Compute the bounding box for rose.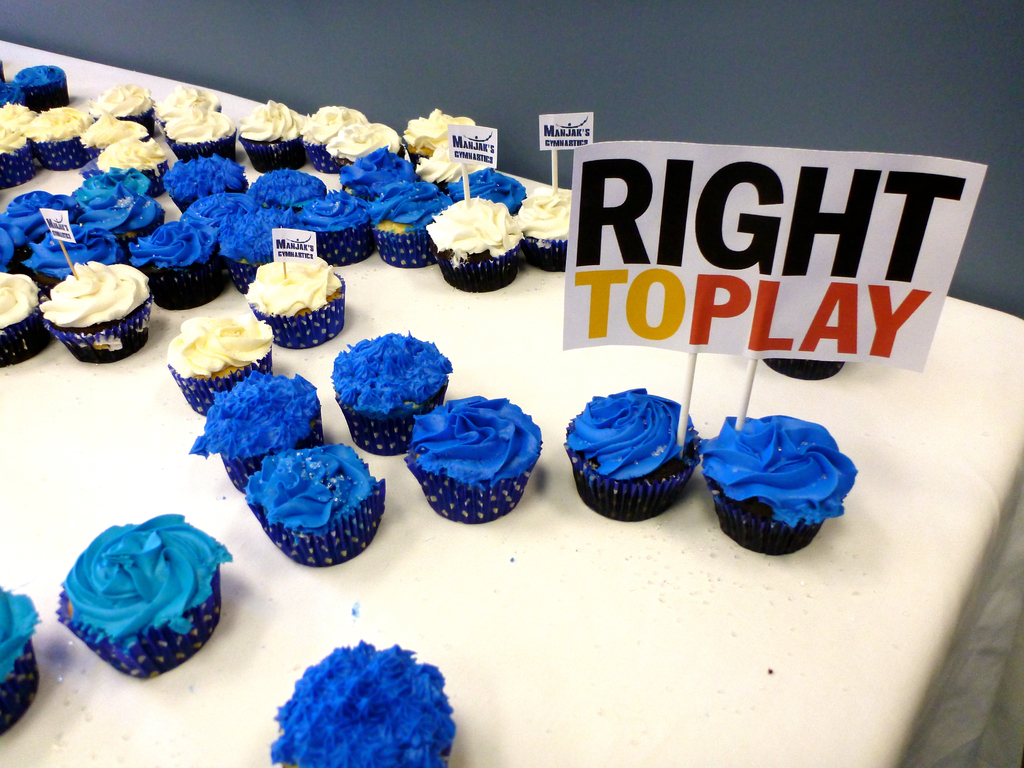
BBox(412, 392, 543, 487).
